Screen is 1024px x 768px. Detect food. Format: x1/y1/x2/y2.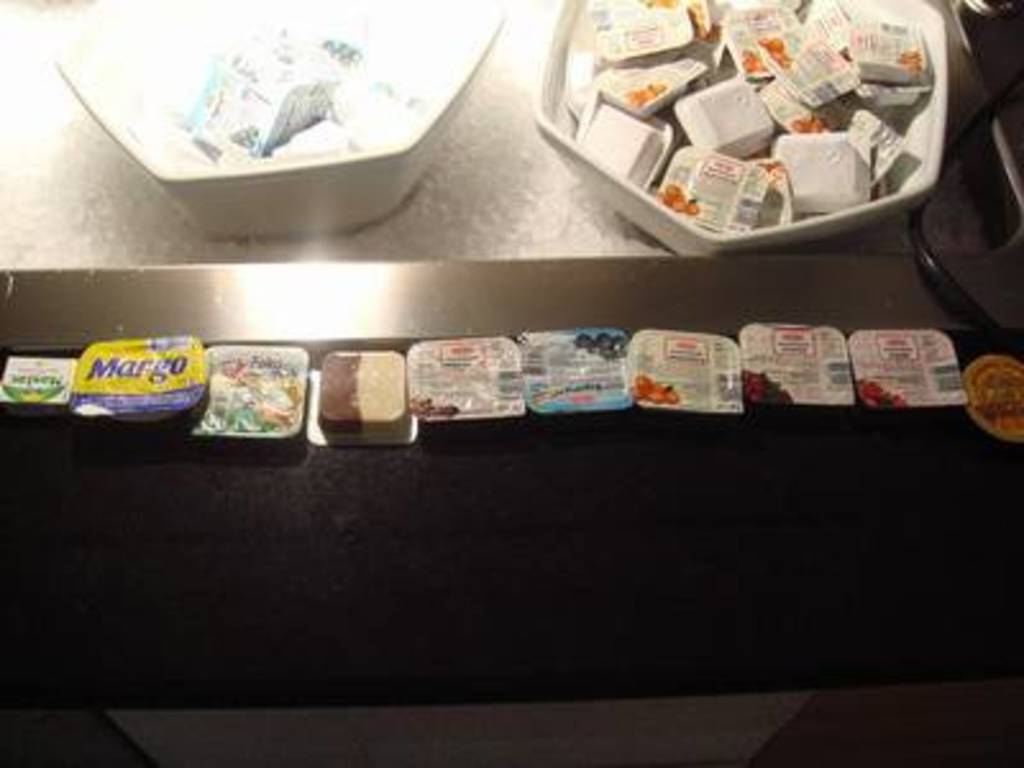
407/343/525/425.
